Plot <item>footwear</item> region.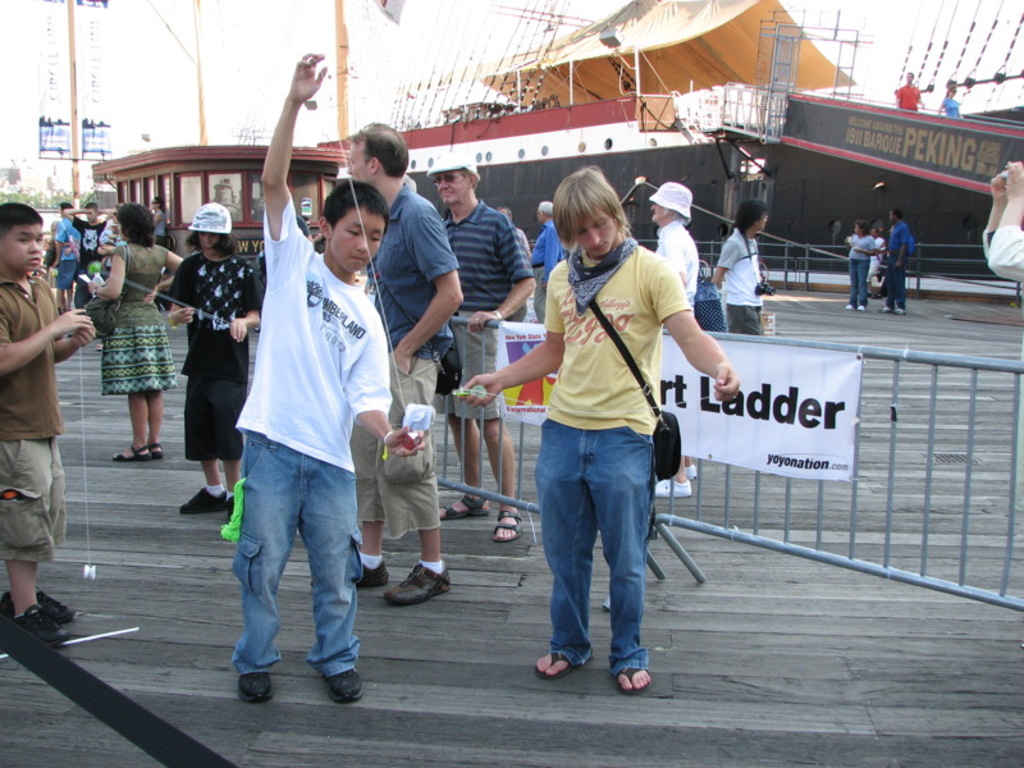
Plotted at <region>893, 303, 905, 312</region>.
